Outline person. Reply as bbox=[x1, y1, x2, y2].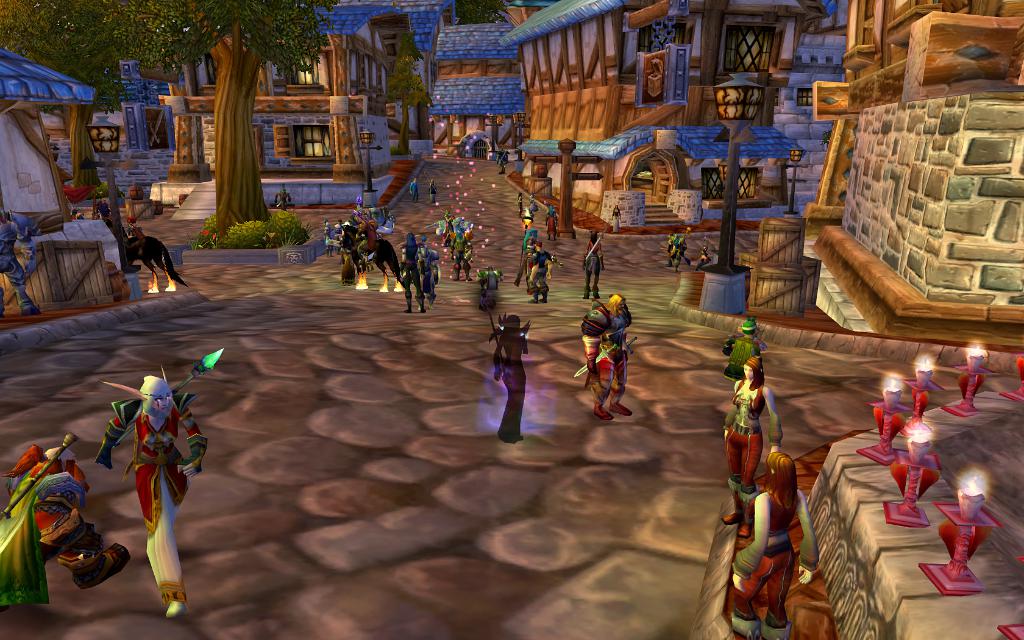
bbox=[721, 355, 788, 536].
